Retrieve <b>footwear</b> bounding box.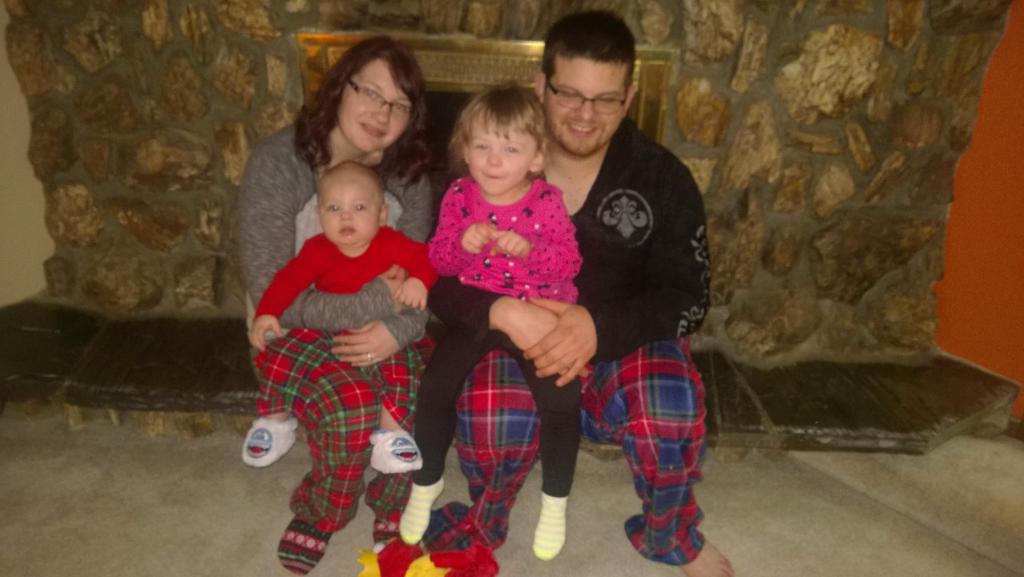
Bounding box: <region>400, 482, 445, 549</region>.
